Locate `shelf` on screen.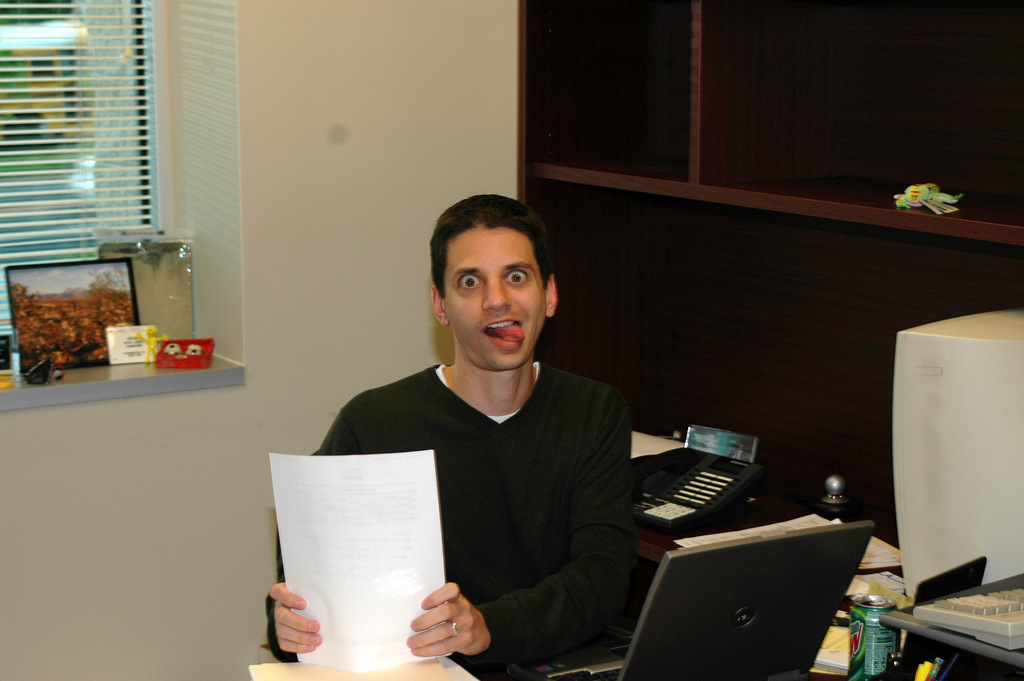
On screen at locate(515, 0, 1023, 539).
